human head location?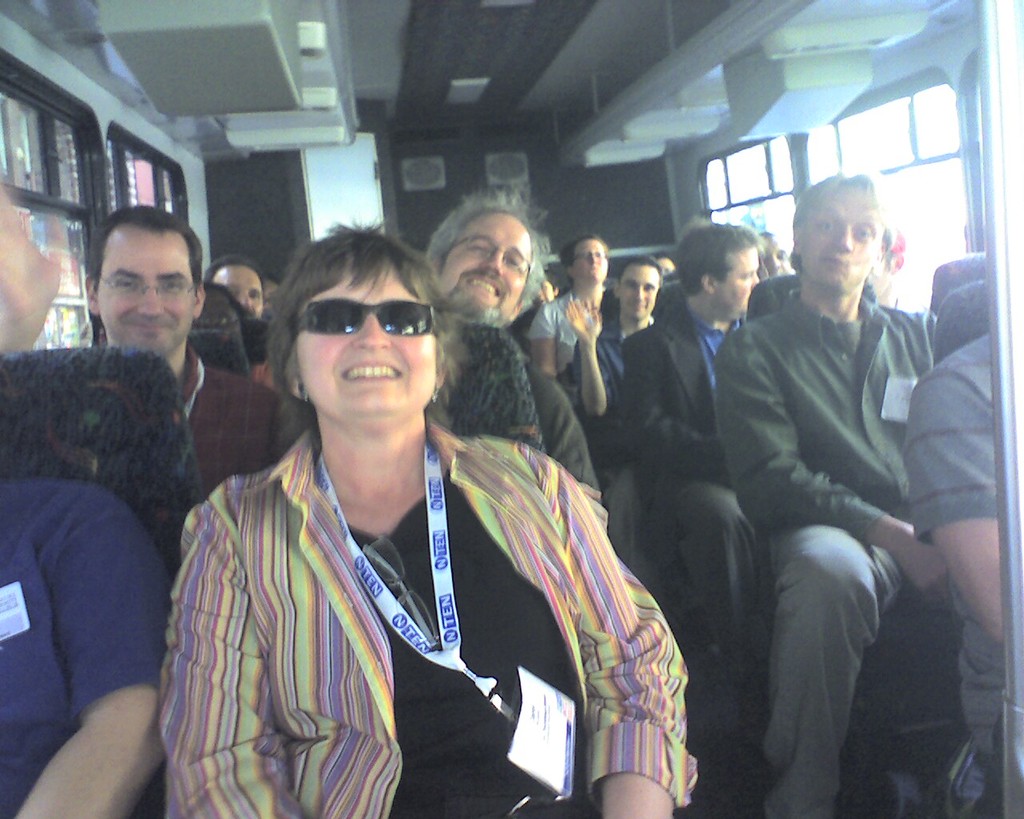
x1=259 y1=273 x2=281 y2=309
